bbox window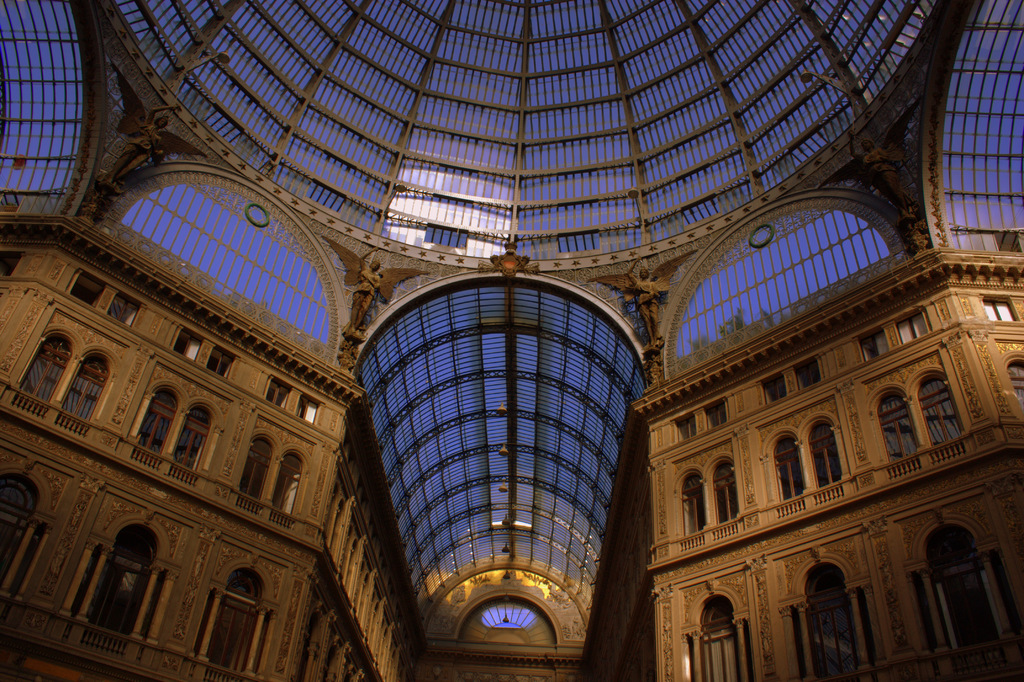
[x1=675, y1=414, x2=696, y2=437]
